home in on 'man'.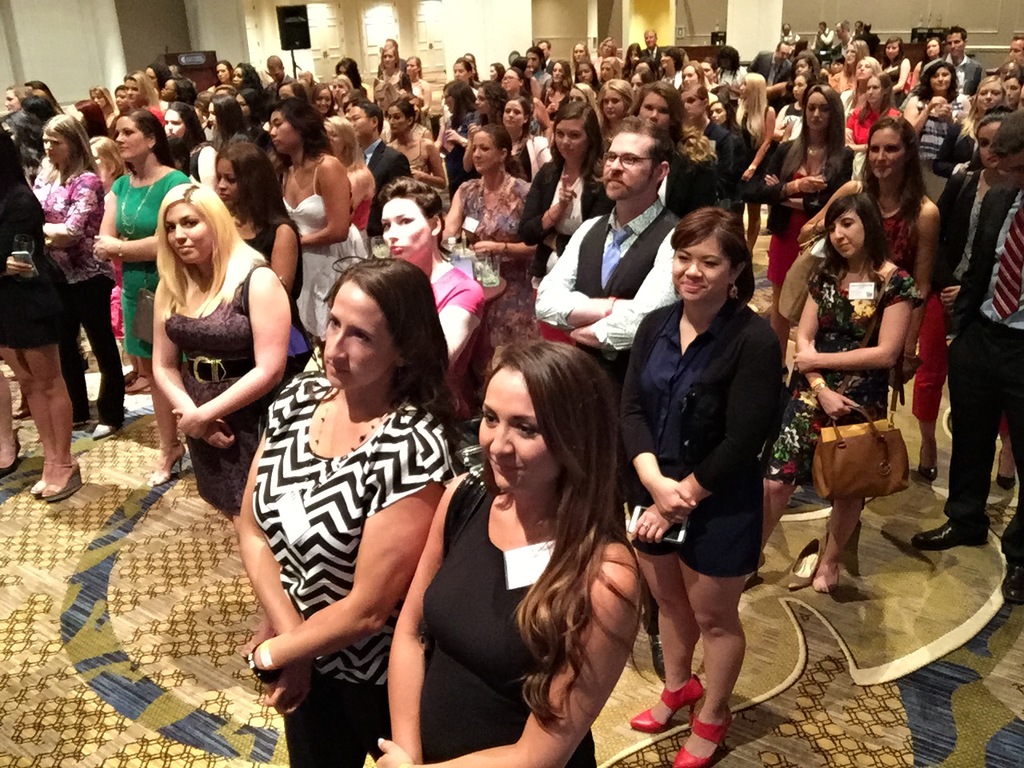
Homed in at Rect(860, 22, 878, 54).
